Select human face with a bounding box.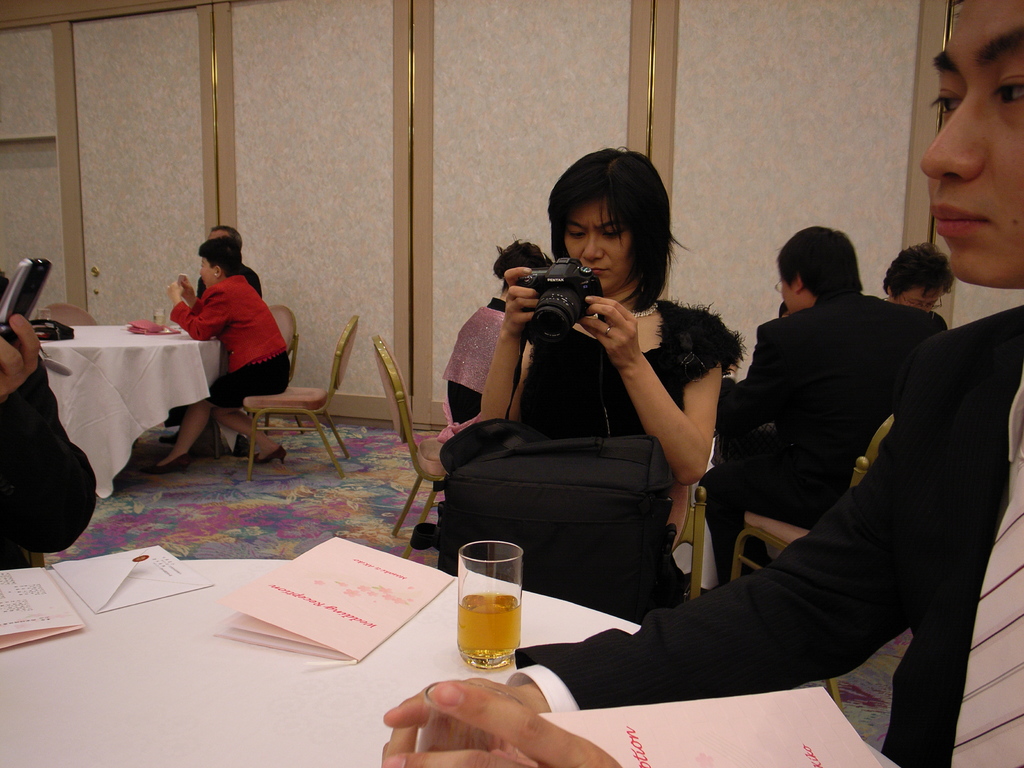
<bbox>782, 274, 822, 311</bbox>.
